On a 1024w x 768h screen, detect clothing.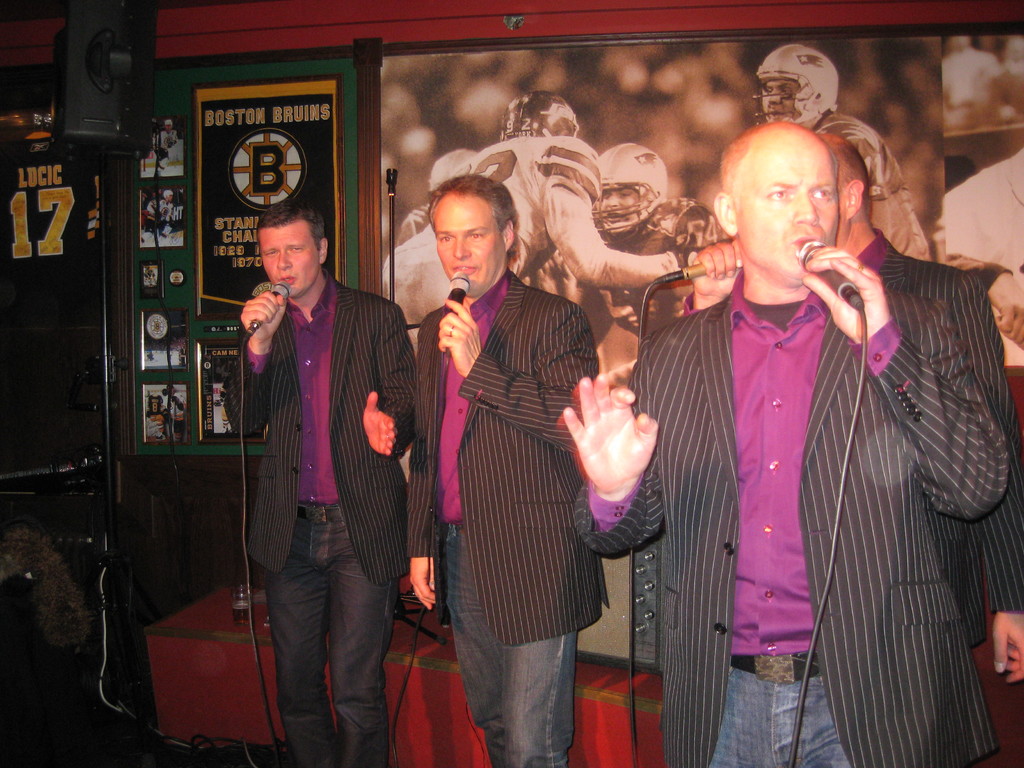
680,233,1023,648.
